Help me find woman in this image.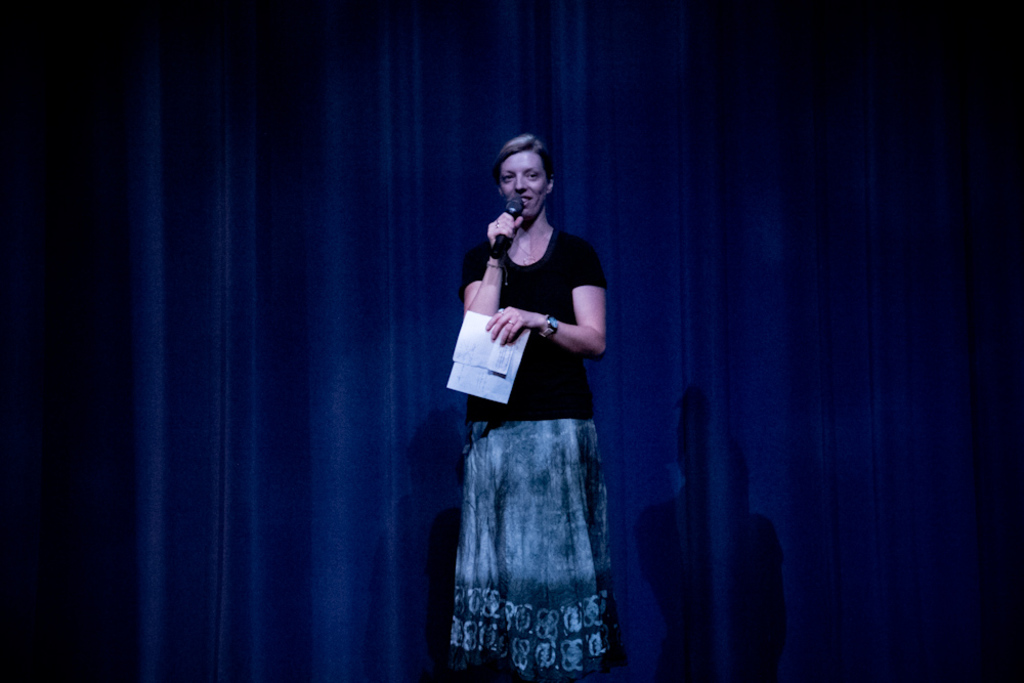
Found it: x1=435 y1=126 x2=628 y2=674.
